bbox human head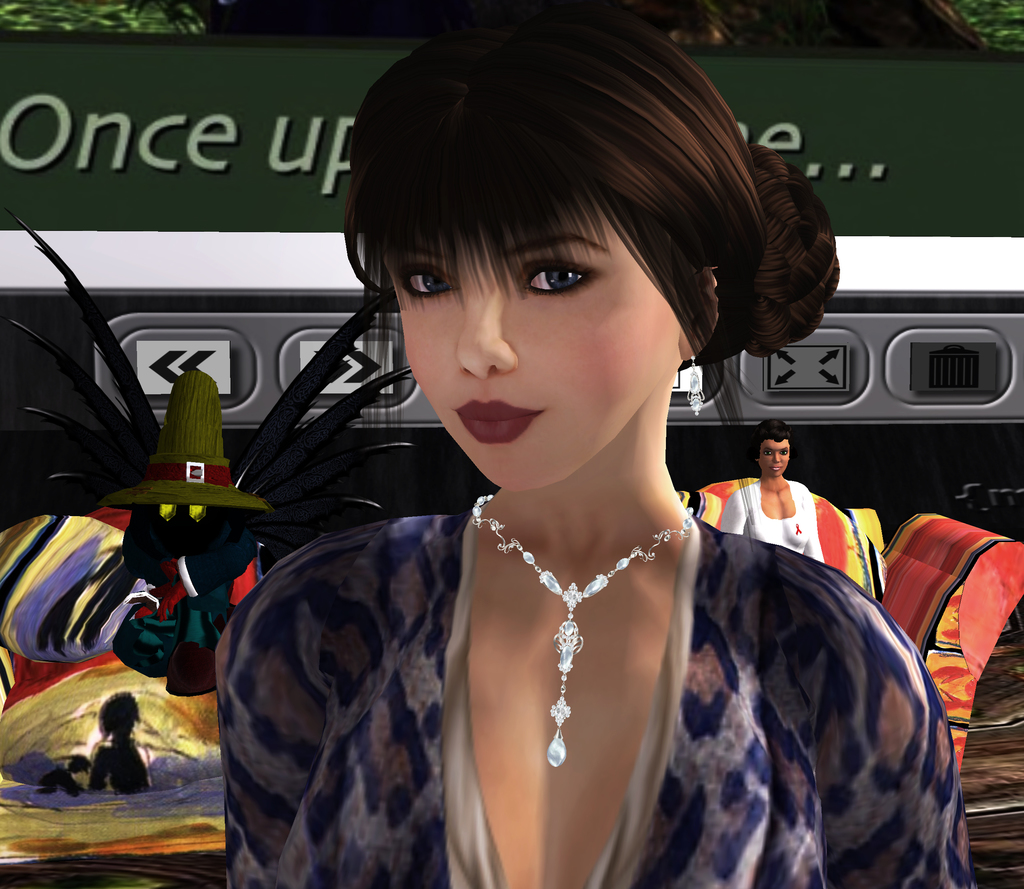
<region>751, 419, 794, 481</region>
